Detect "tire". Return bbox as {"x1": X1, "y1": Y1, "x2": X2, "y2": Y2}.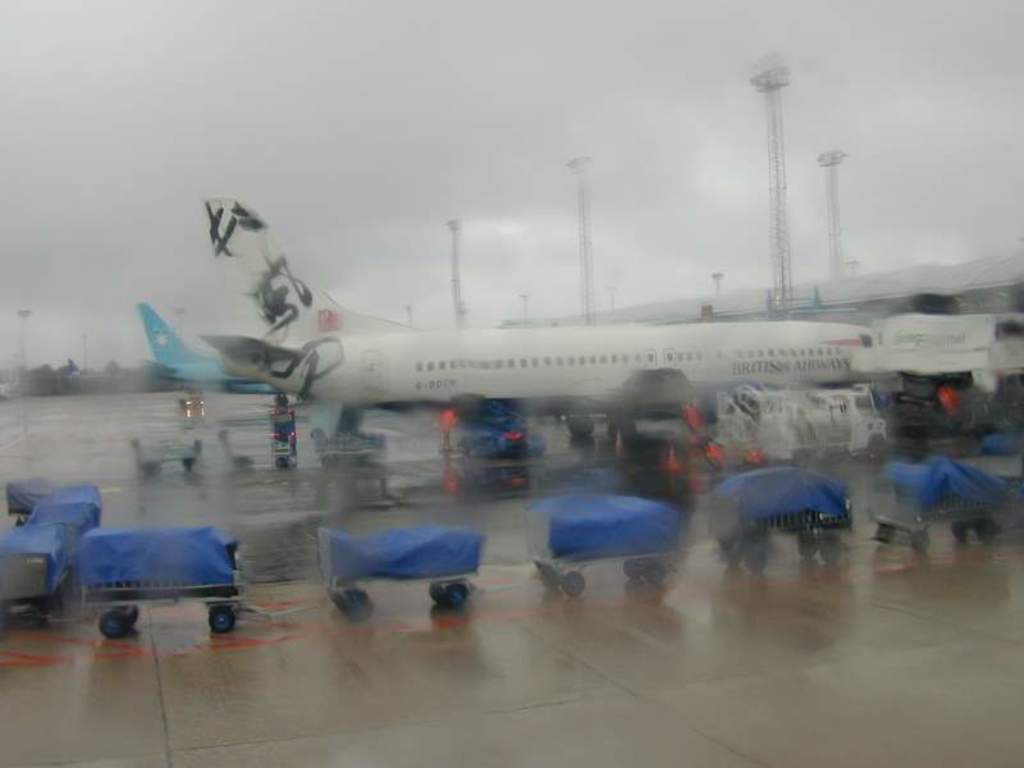
{"x1": 969, "y1": 518, "x2": 1004, "y2": 543}.
